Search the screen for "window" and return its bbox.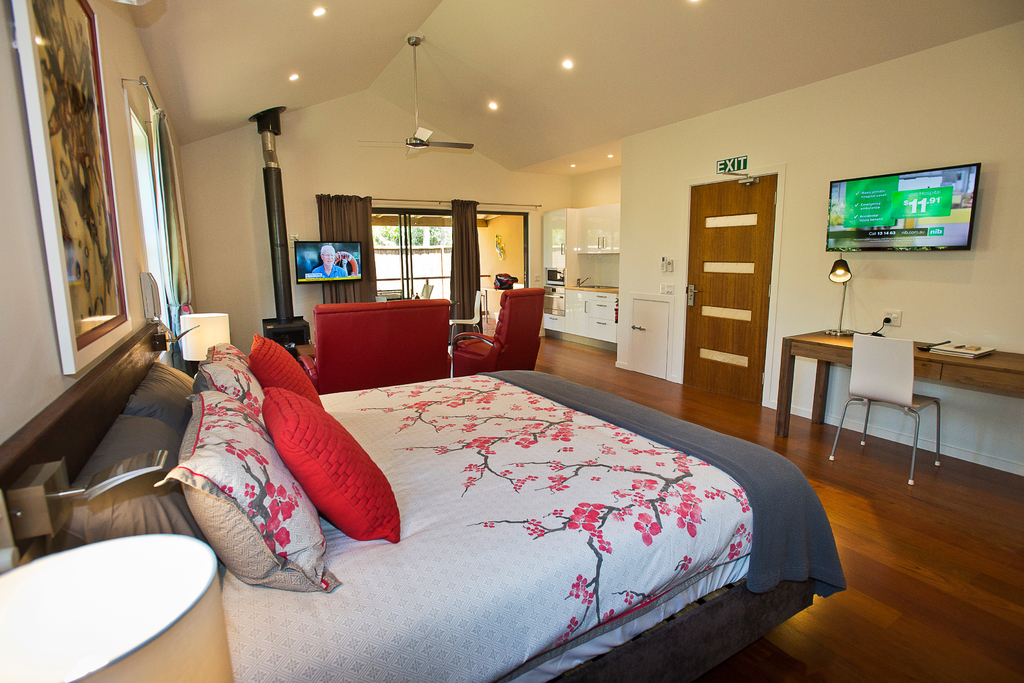
Found: l=348, t=190, r=486, b=298.
